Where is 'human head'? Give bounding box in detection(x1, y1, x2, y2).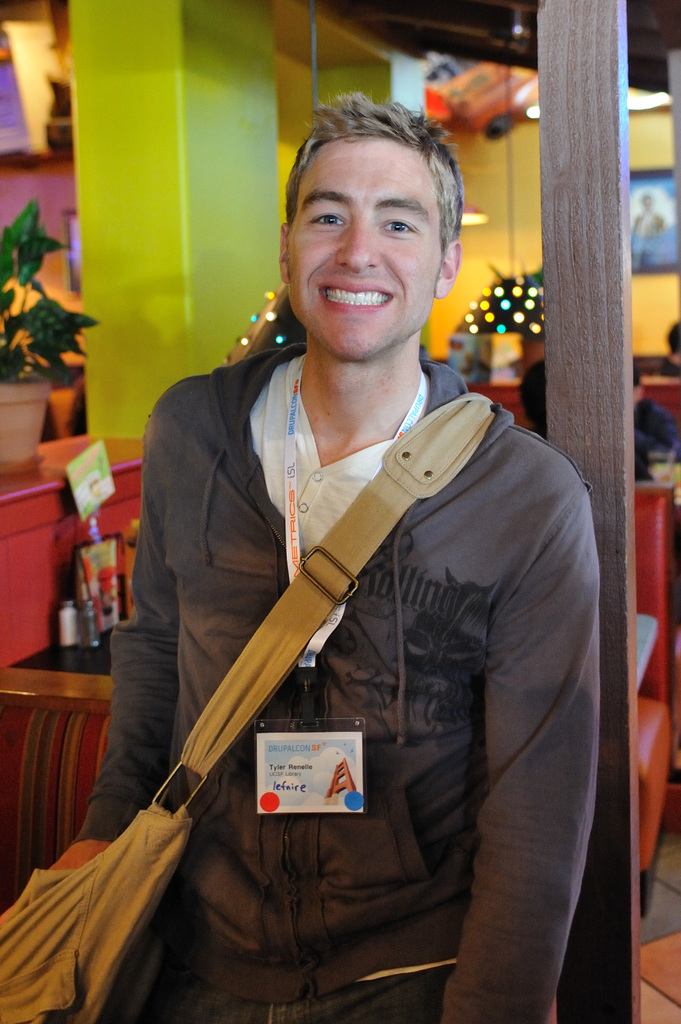
detection(643, 195, 652, 211).
